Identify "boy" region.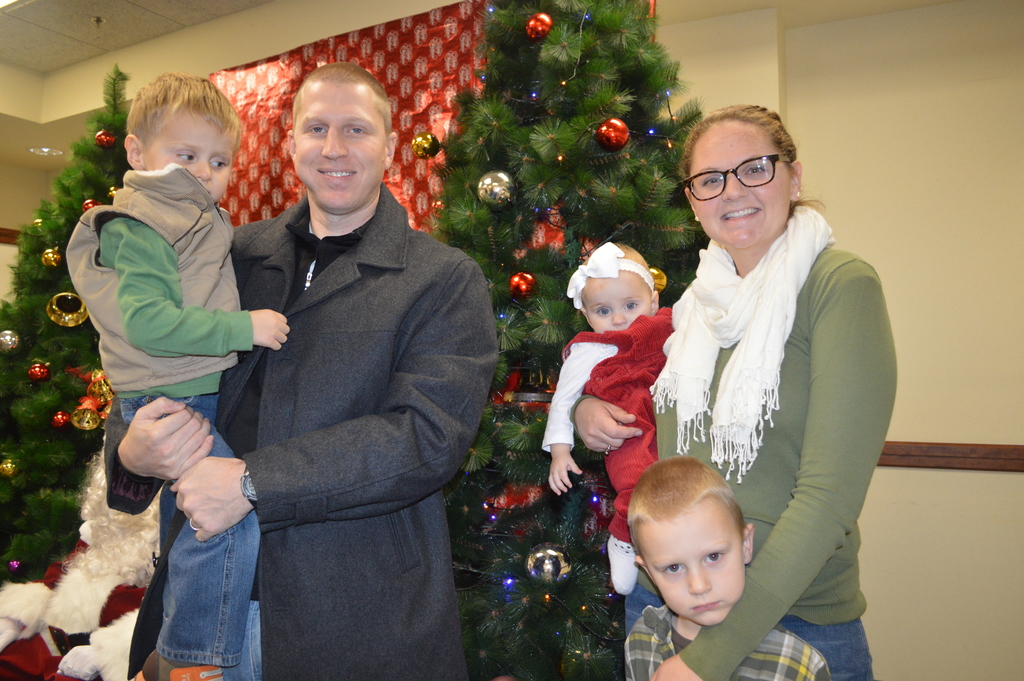
Region: (624, 457, 831, 680).
